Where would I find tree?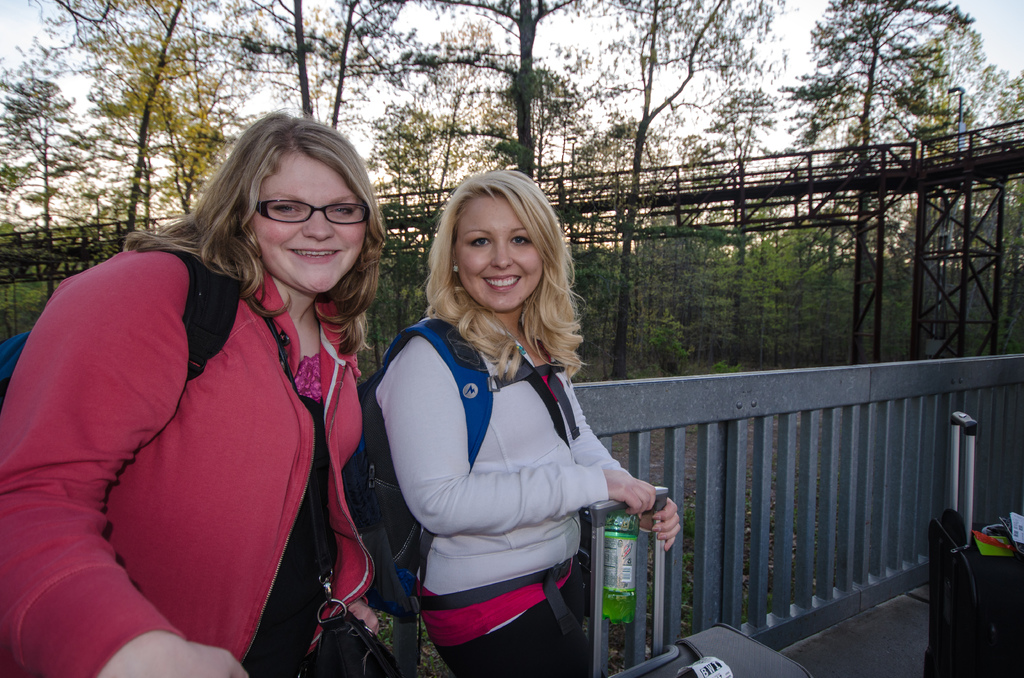
At bbox=(236, 0, 332, 124).
